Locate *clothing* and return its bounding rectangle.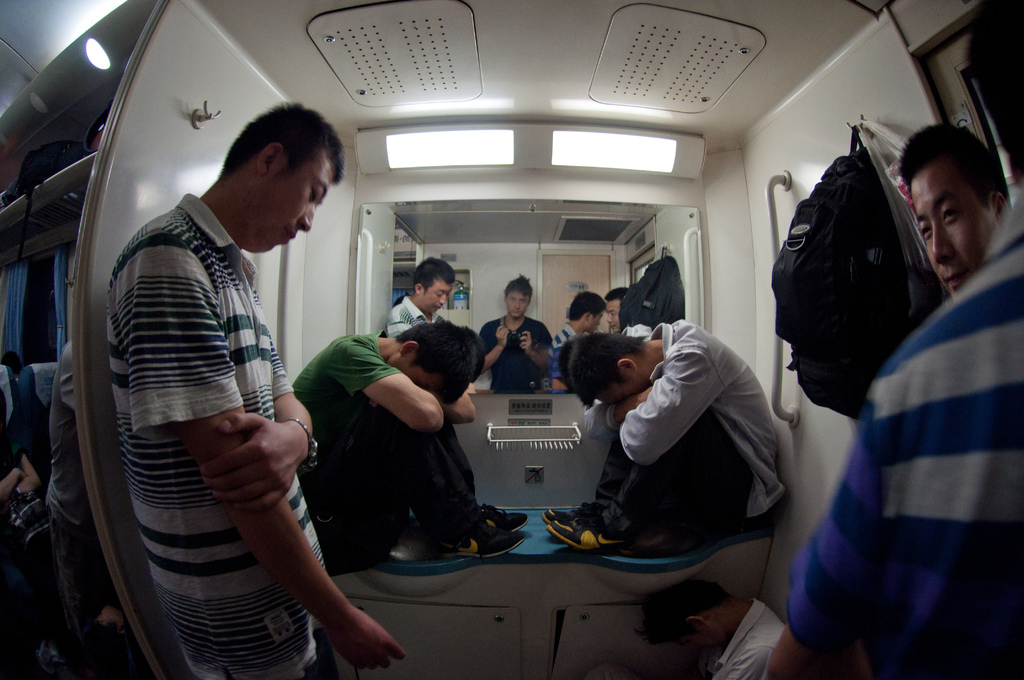
(473, 320, 564, 391).
